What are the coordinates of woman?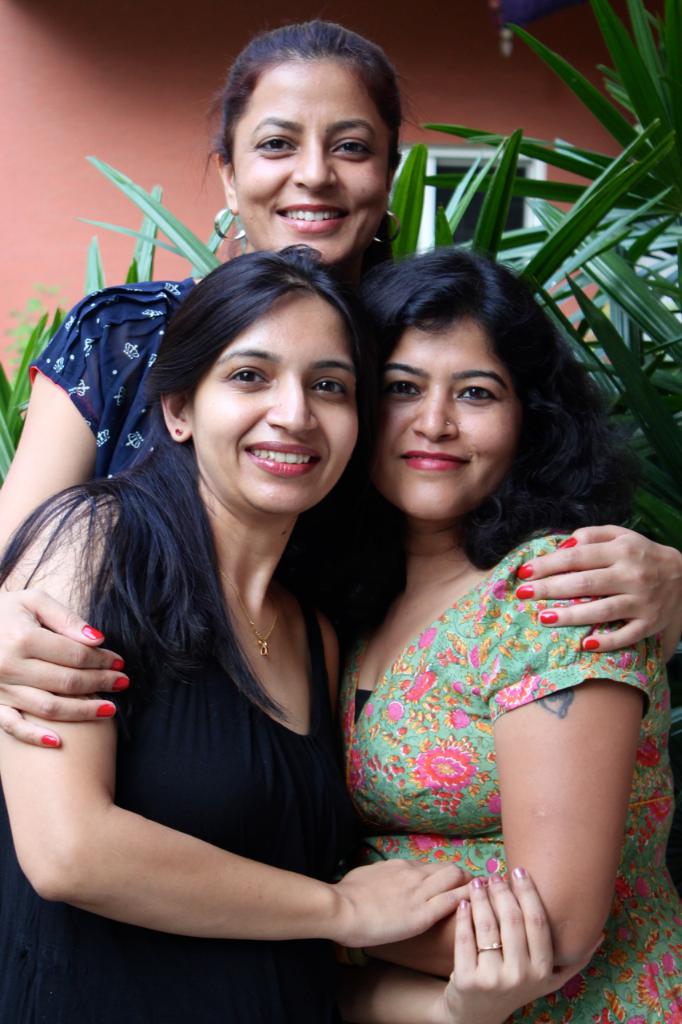
<box>0,18,681,750</box>.
